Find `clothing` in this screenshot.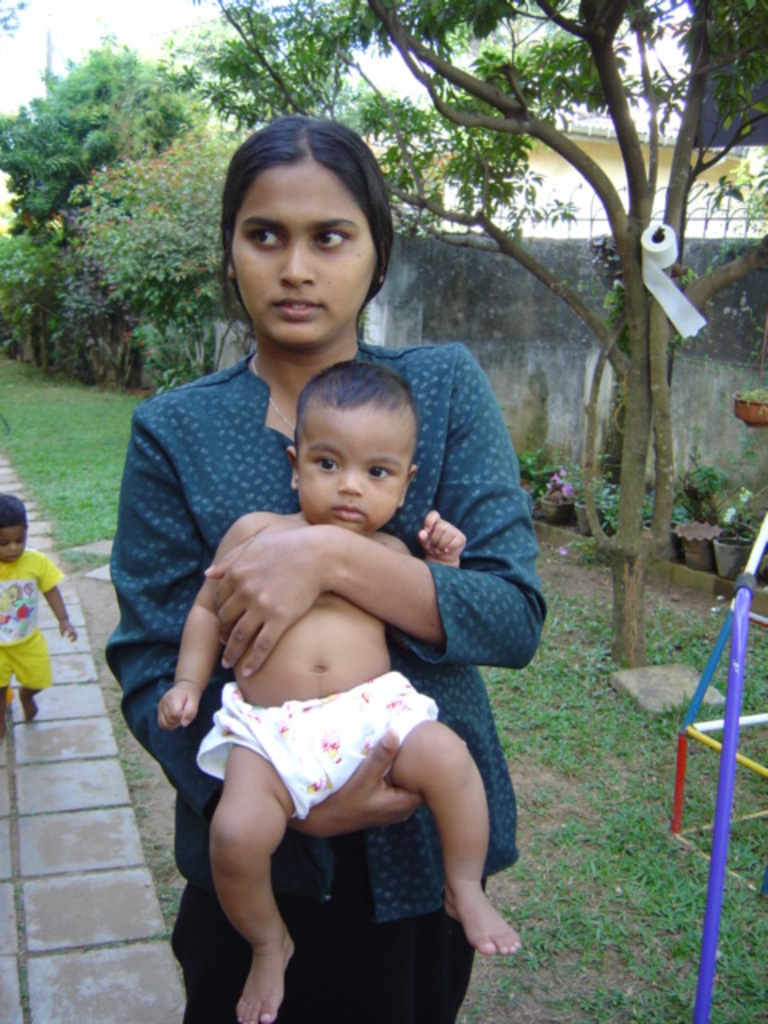
The bounding box for `clothing` is Rect(190, 670, 435, 795).
